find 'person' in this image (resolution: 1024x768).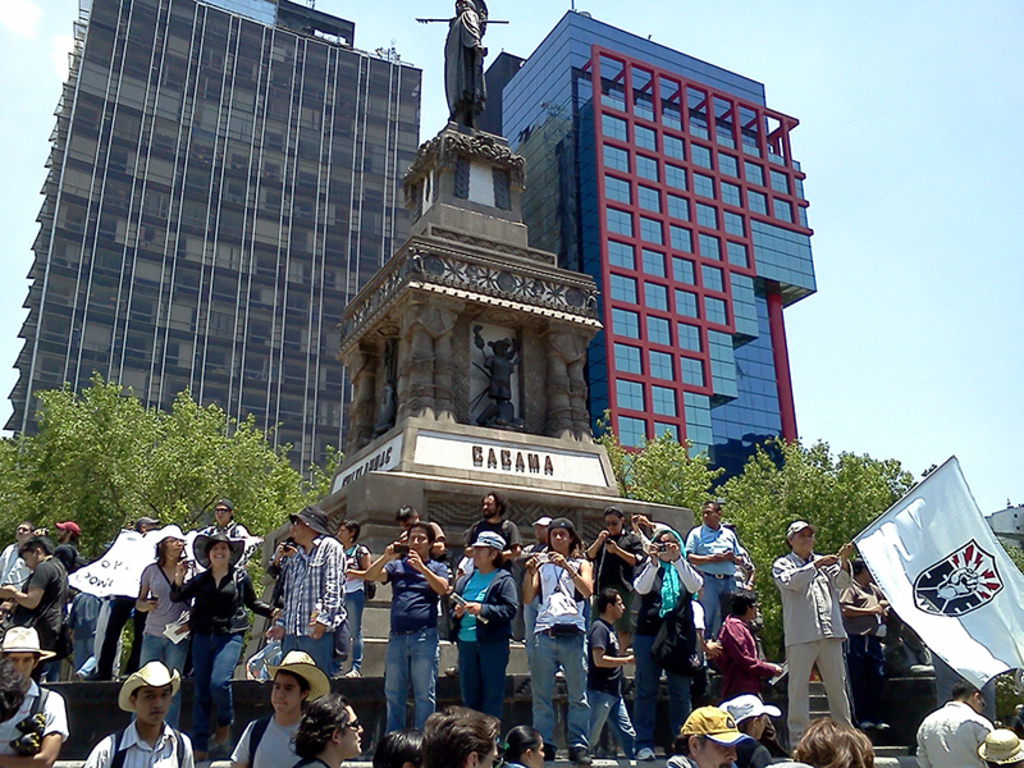
(654,708,746,767).
